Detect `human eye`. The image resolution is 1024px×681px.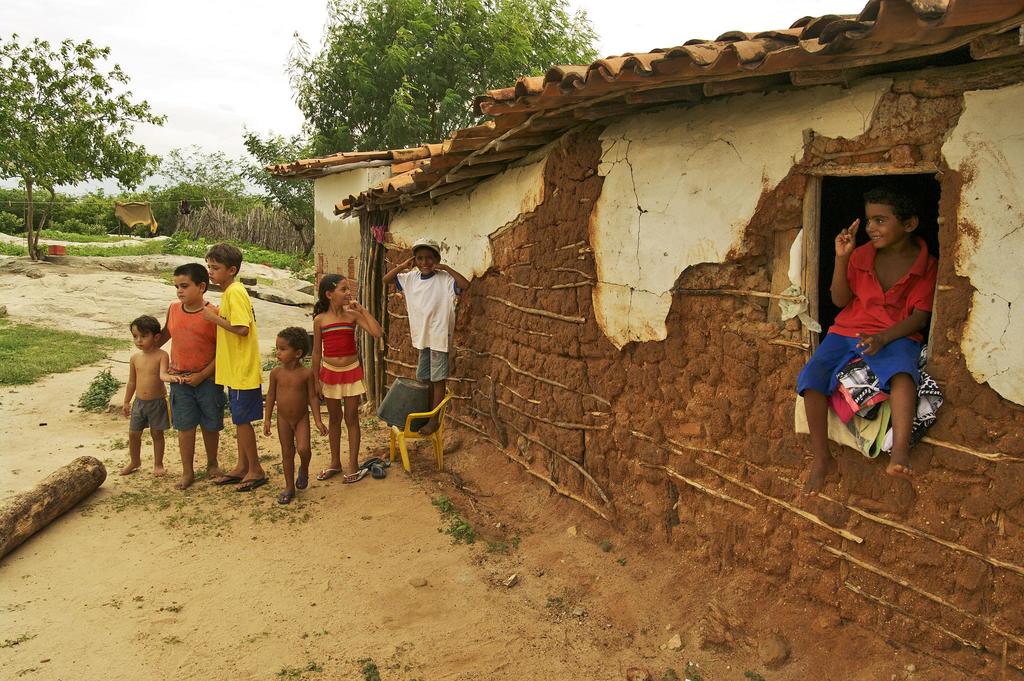
crop(866, 218, 872, 224).
